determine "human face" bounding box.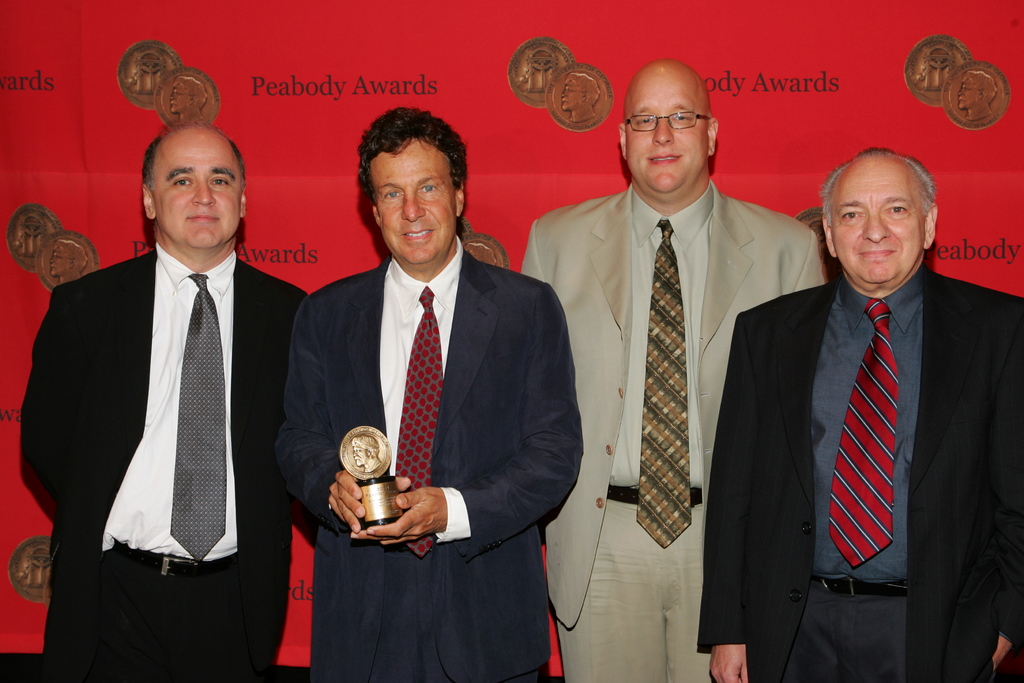
Determined: [152,139,245,249].
